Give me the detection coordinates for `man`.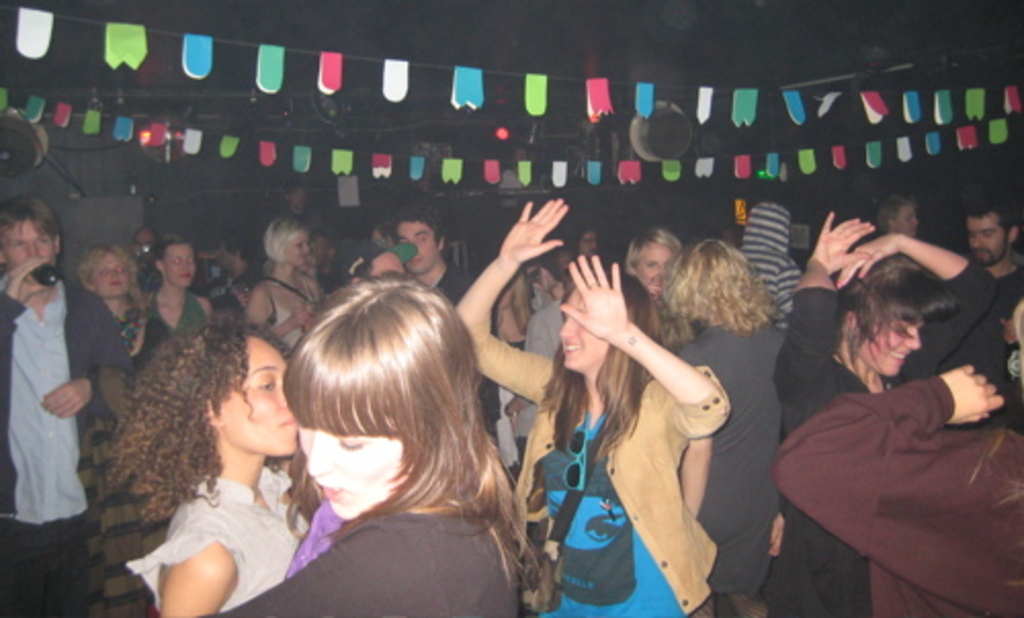
locate(389, 205, 506, 448).
